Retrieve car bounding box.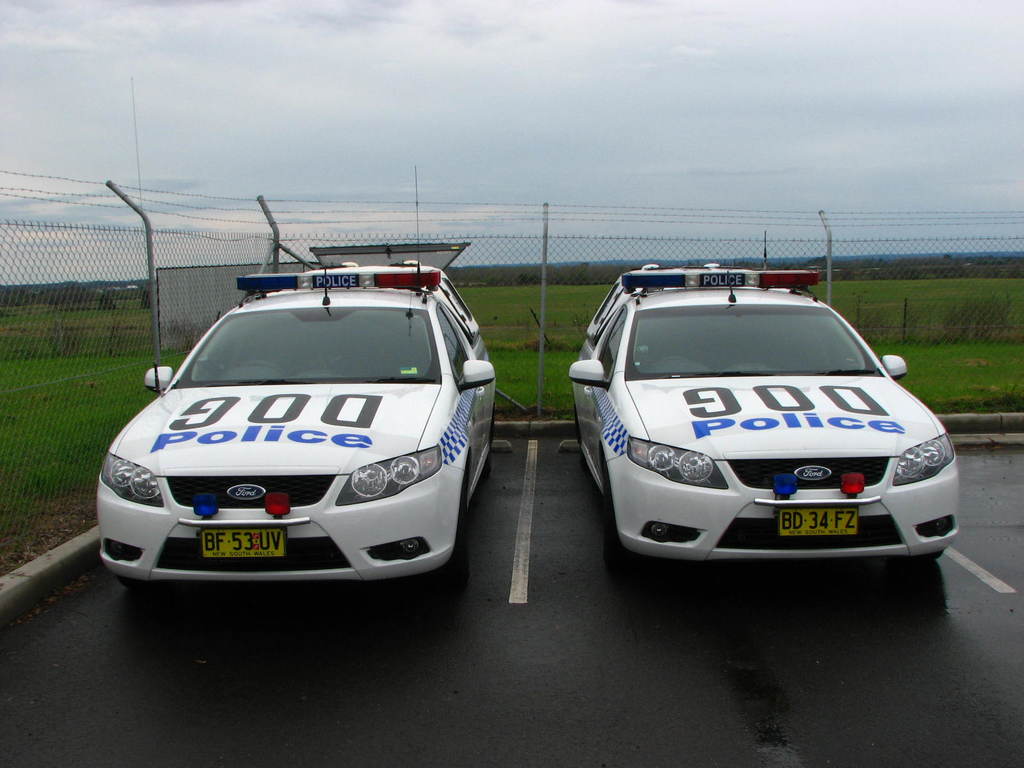
Bounding box: region(93, 260, 500, 617).
